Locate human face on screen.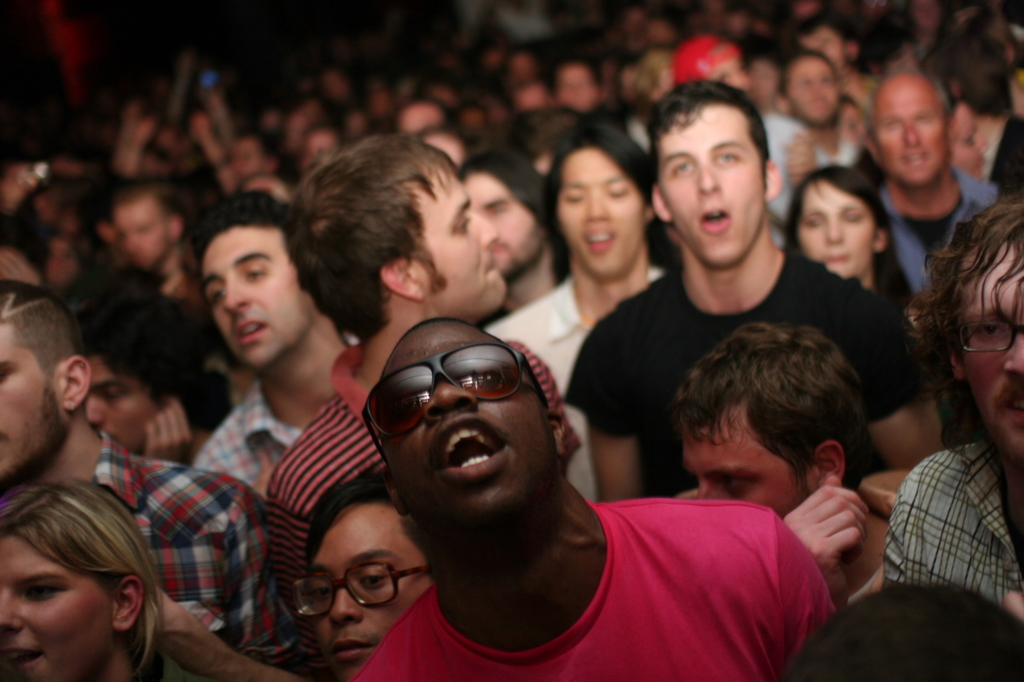
On screen at select_region(418, 164, 513, 322).
